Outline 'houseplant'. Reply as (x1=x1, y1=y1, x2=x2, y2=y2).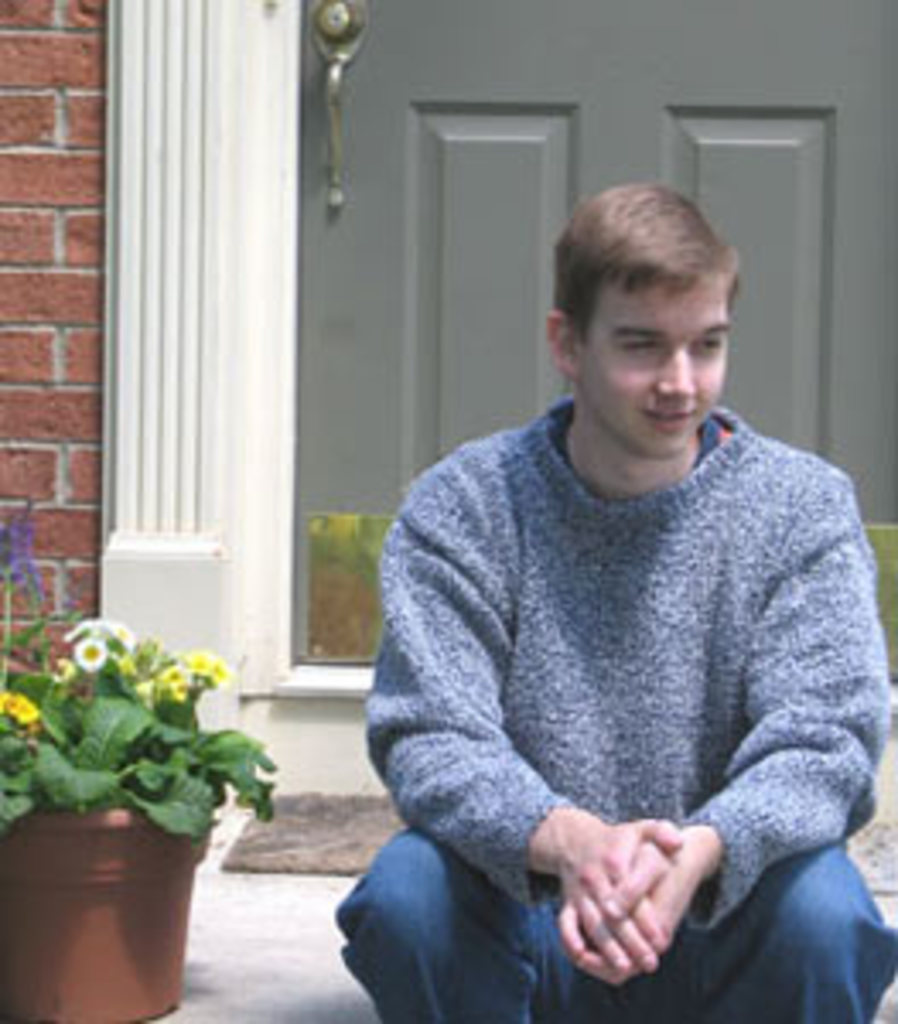
(x1=0, y1=611, x2=283, y2=1021).
